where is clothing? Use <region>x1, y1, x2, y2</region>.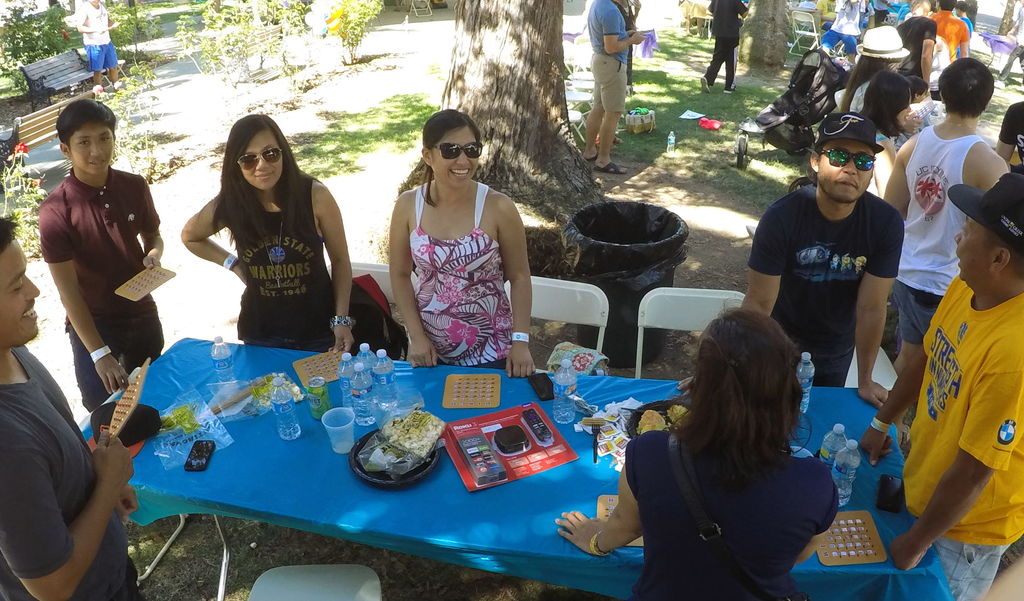
<region>44, 161, 163, 413</region>.
